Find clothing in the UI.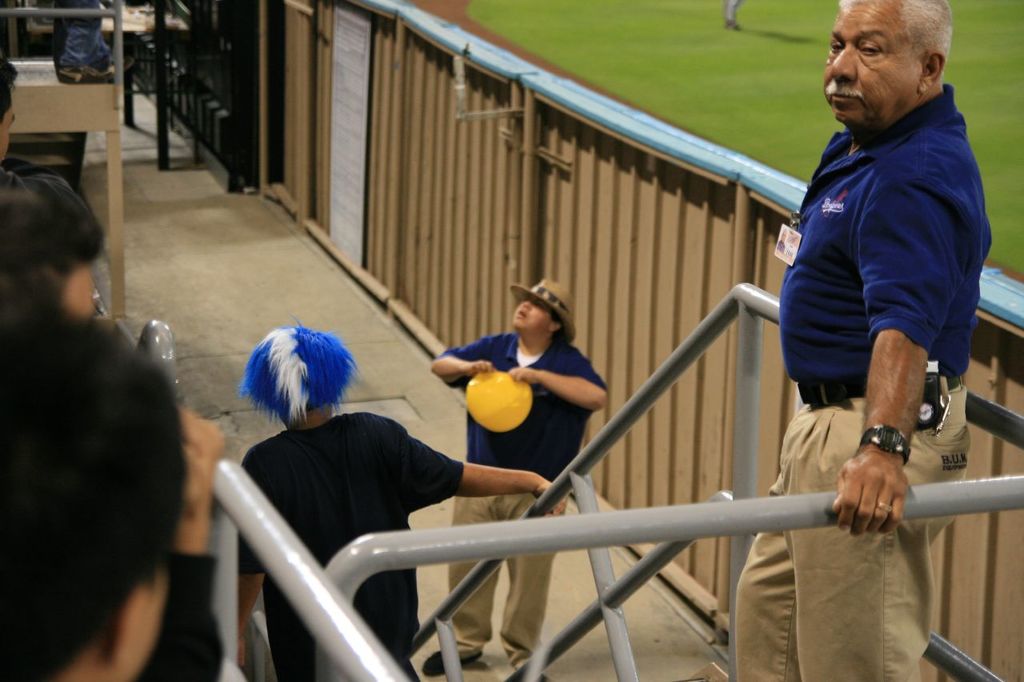
UI element at l=438, t=329, r=615, b=672.
